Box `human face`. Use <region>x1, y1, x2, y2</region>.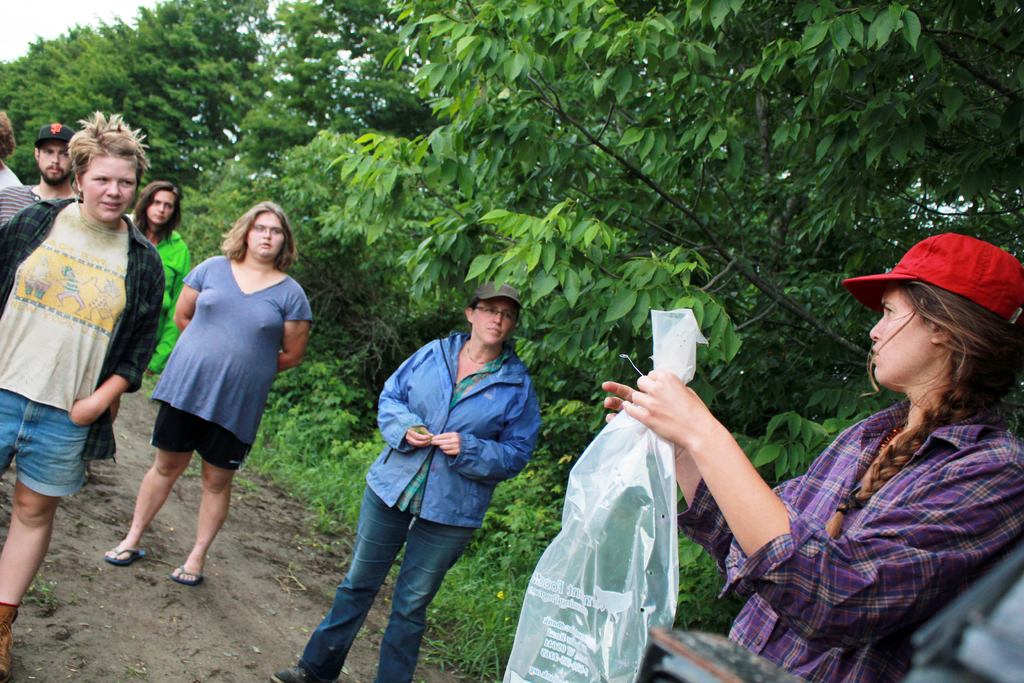
<region>472, 295, 508, 344</region>.
